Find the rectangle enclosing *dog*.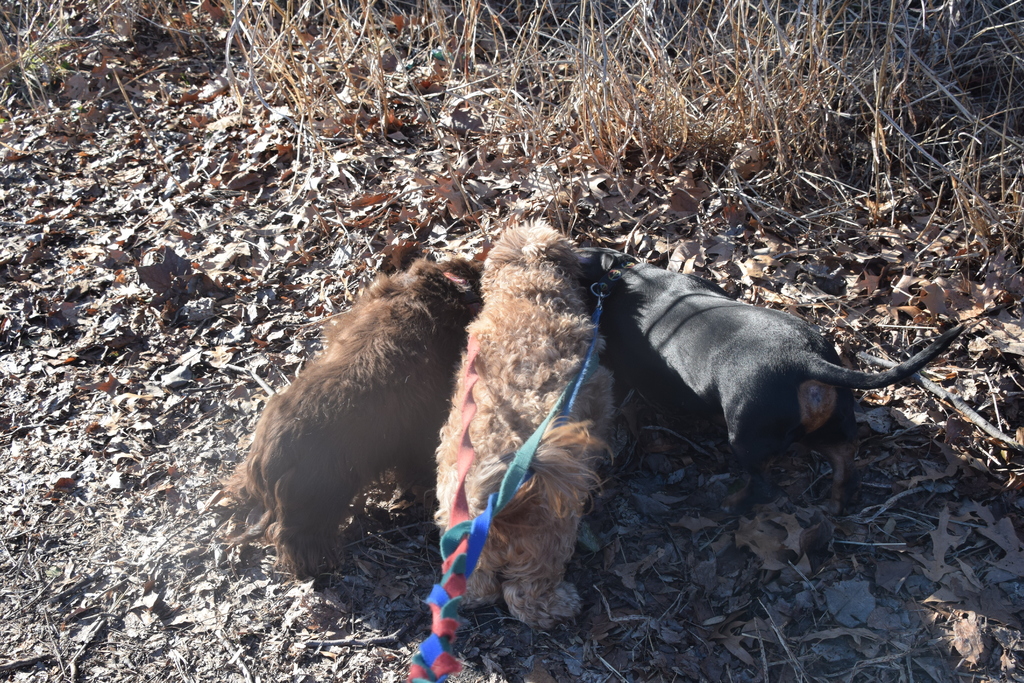
box=[216, 242, 497, 591].
